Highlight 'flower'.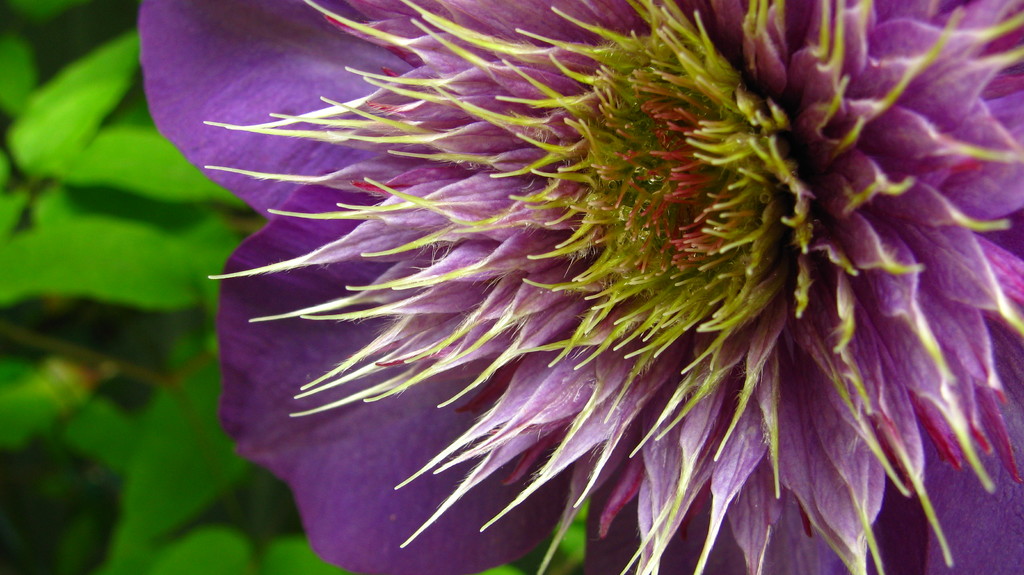
Highlighted region: <bbox>190, 0, 991, 544</bbox>.
